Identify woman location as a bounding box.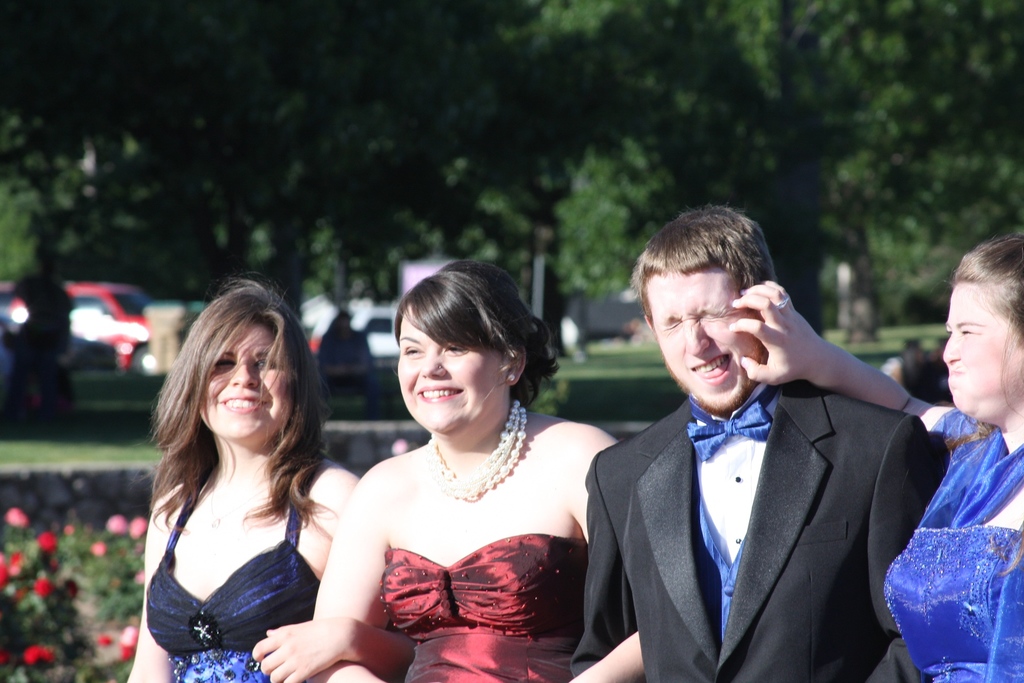
detection(729, 242, 1023, 682).
